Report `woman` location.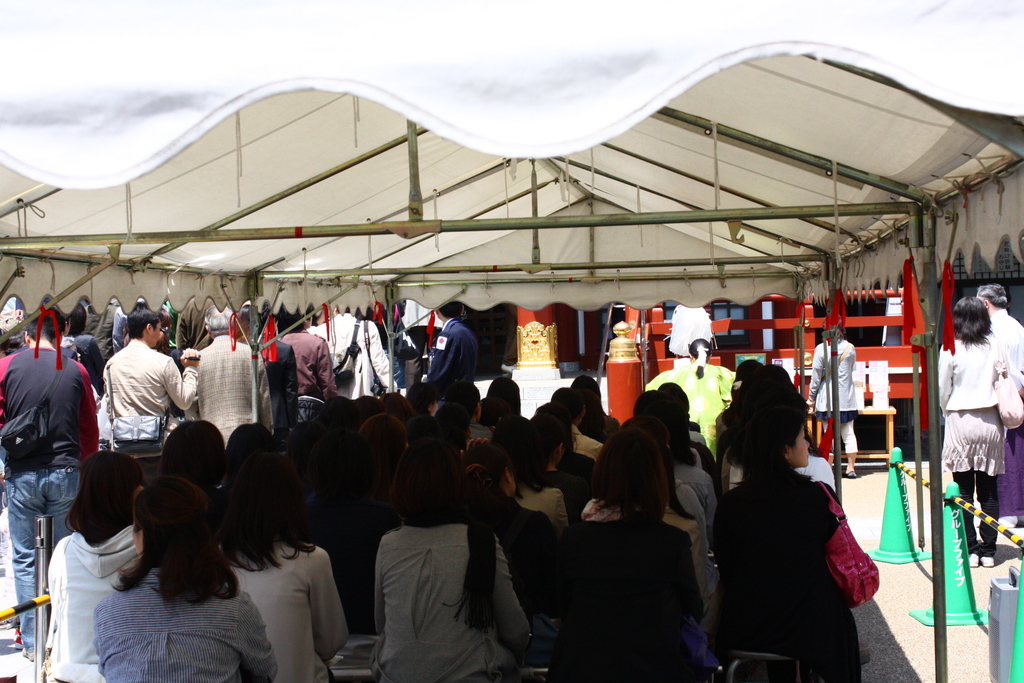
Report: 806,309,859,480.
